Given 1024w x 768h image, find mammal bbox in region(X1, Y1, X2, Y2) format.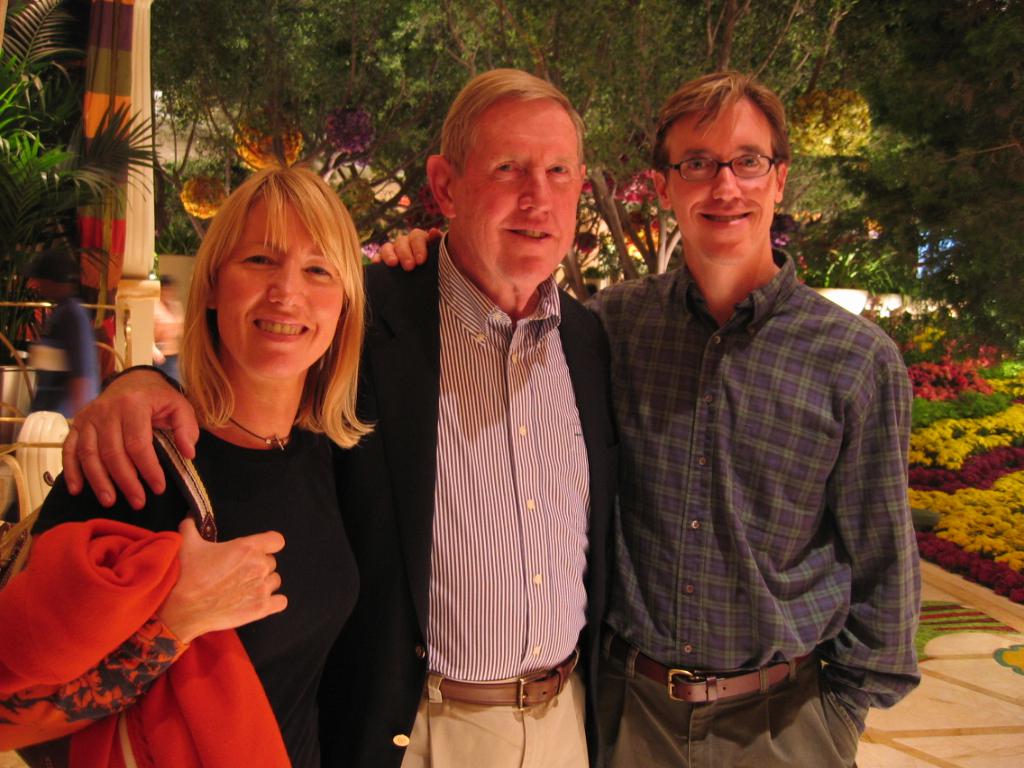
region(30, 252, 104, 427).
